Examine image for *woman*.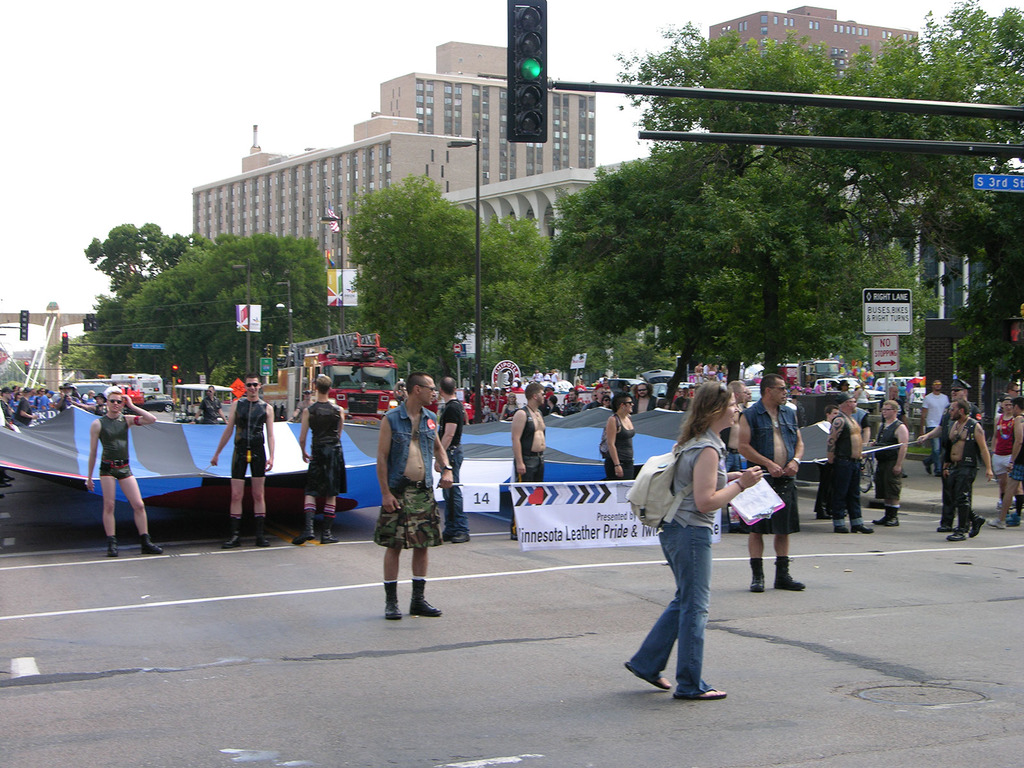
Examination result: [left=88, top=390, right=97, bottom=408].
